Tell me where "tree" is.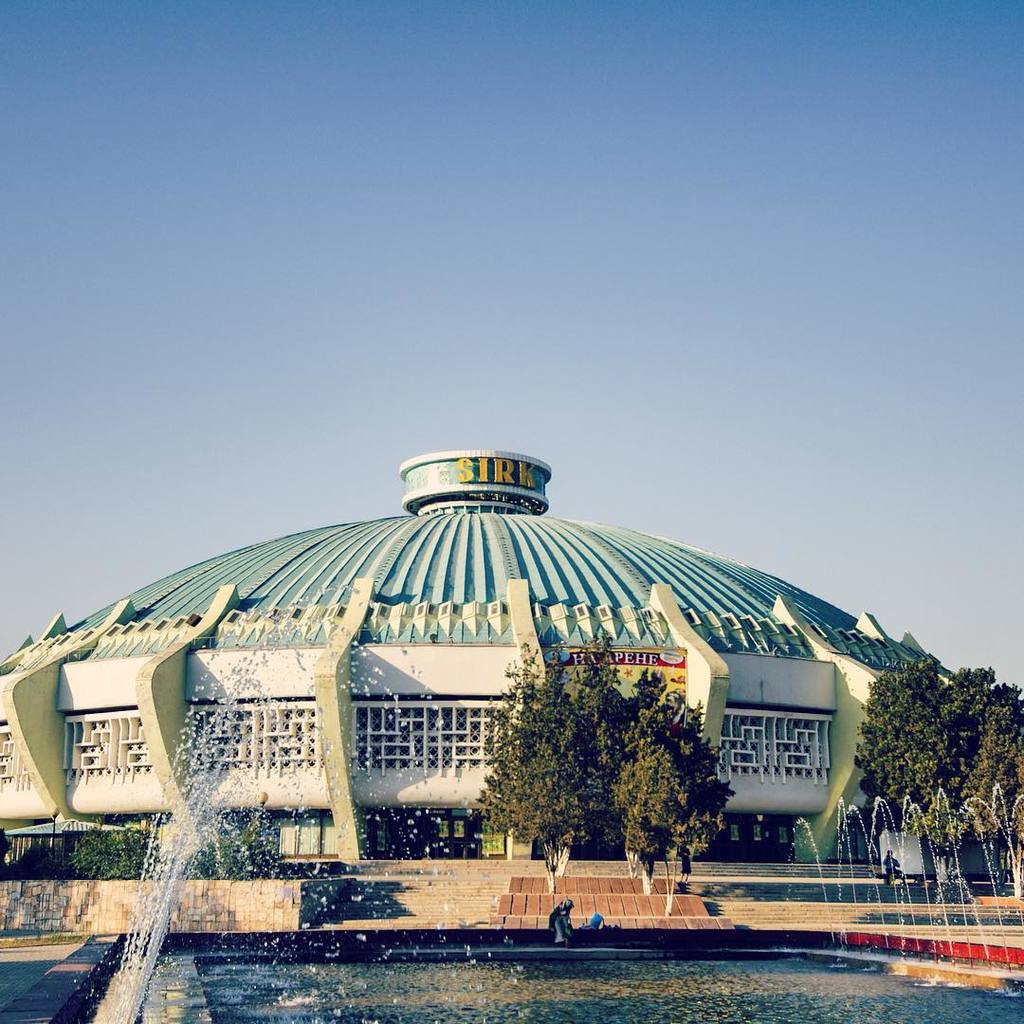
"tree" is at x1=68 y1=816 x2=160 y2=880.
